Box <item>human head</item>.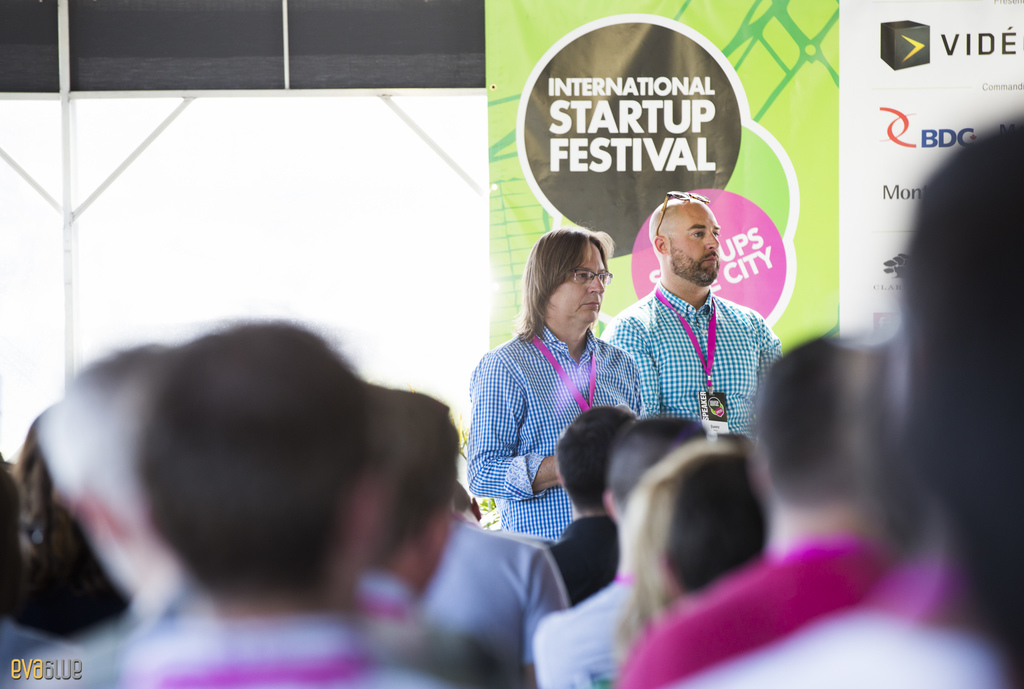
<box>750,334,865,548</box>.
